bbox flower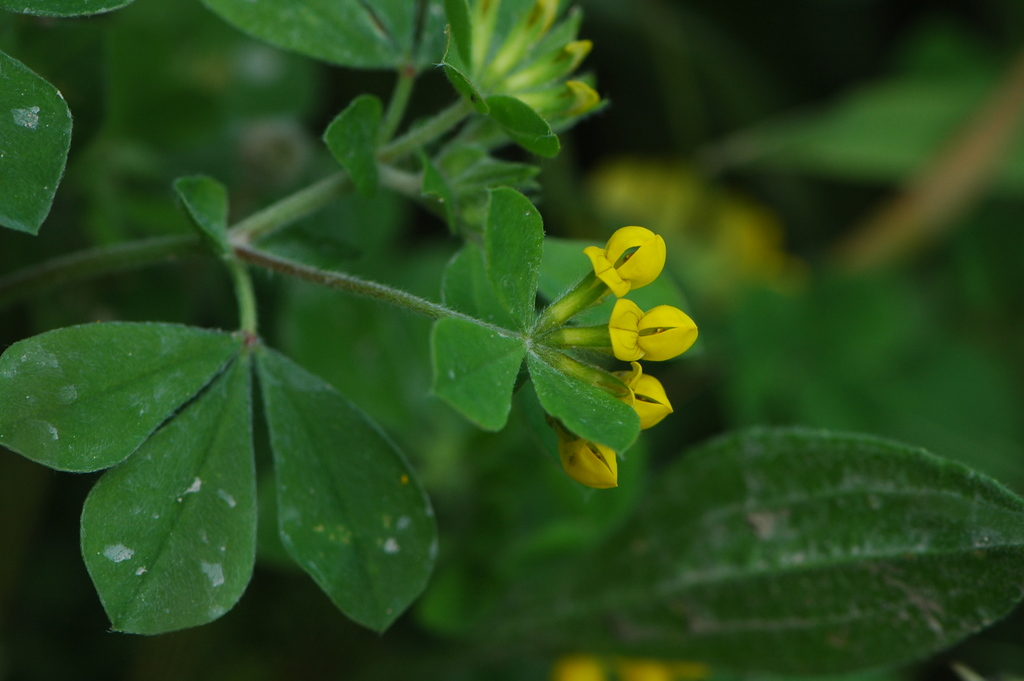
559, 438, 619, 492
